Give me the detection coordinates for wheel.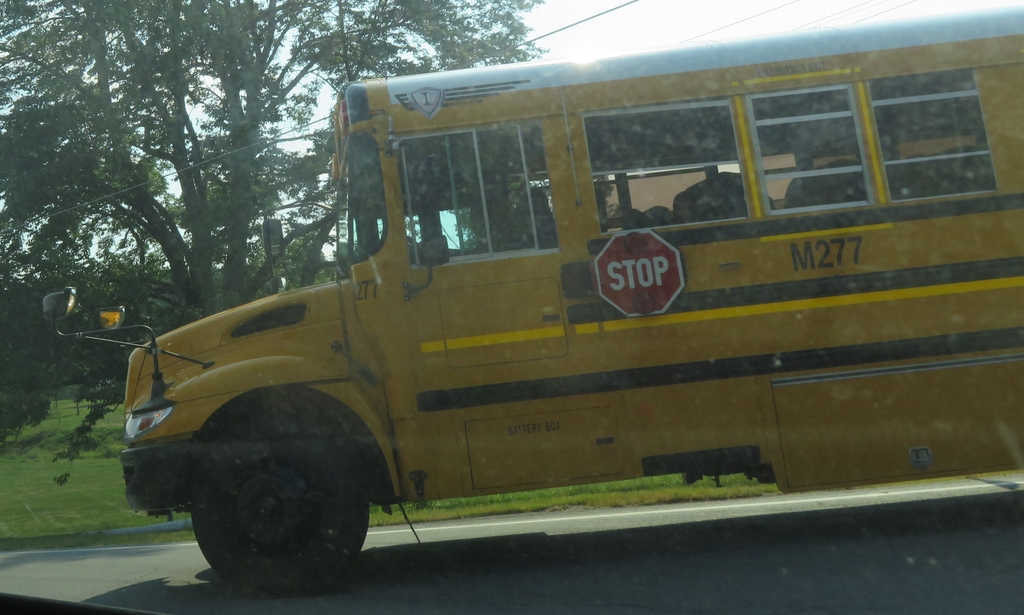
x1=184, y1=422, x2=372, y2=582.
